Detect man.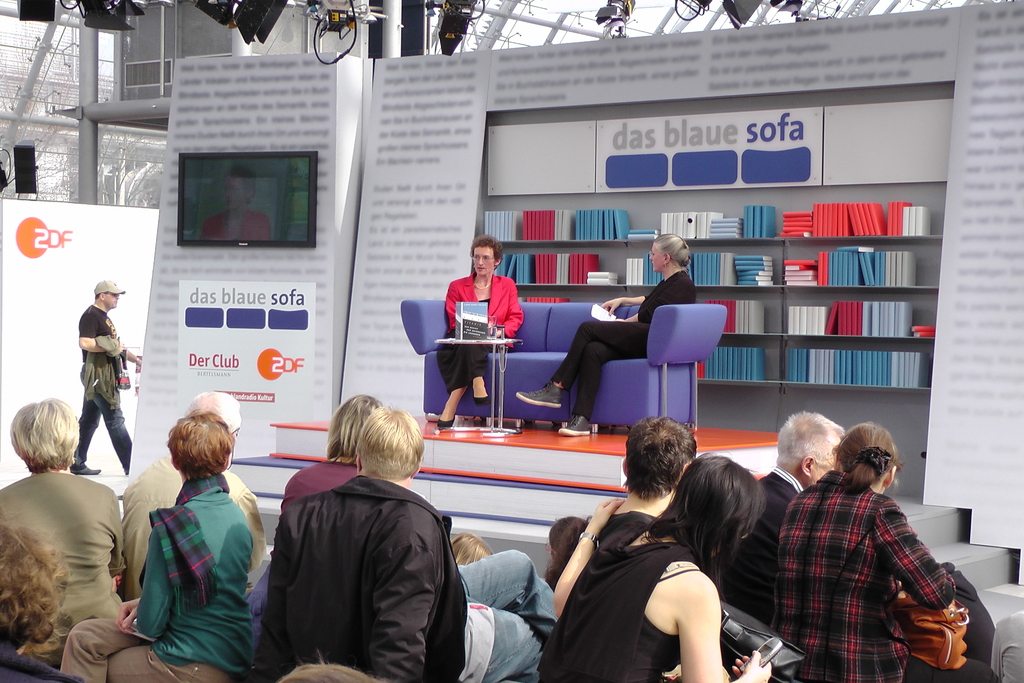
Detected at [715, 413, 998, 682].
